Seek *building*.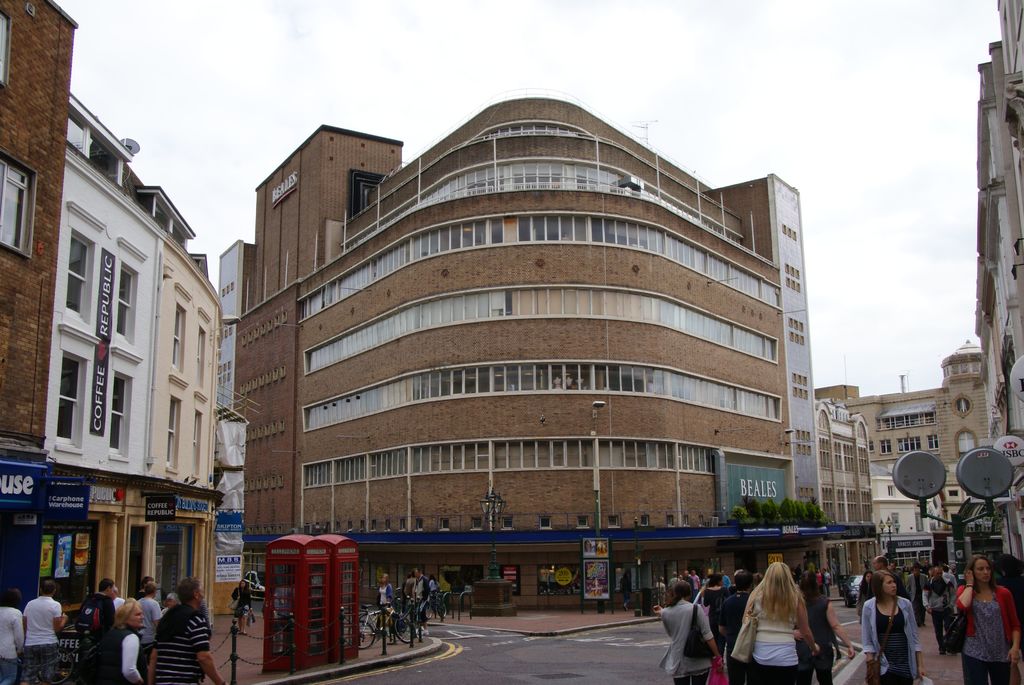
box(974, 0, 1023, 684).
